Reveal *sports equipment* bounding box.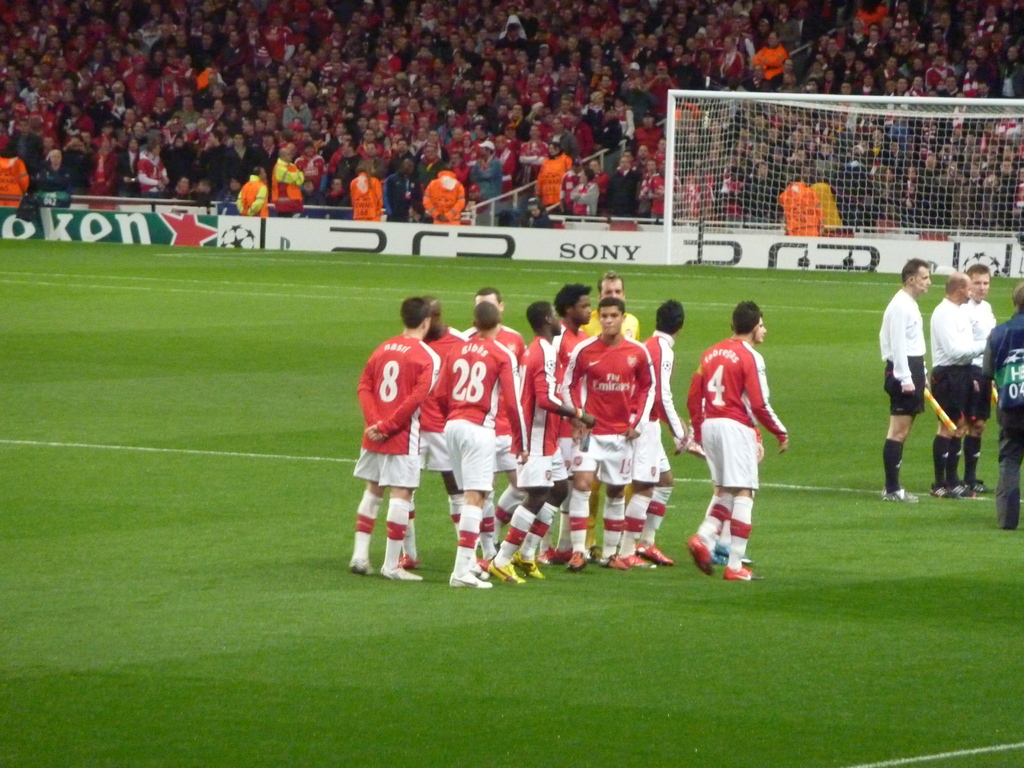
Revealed: region(671, 90, 1023, 289).
